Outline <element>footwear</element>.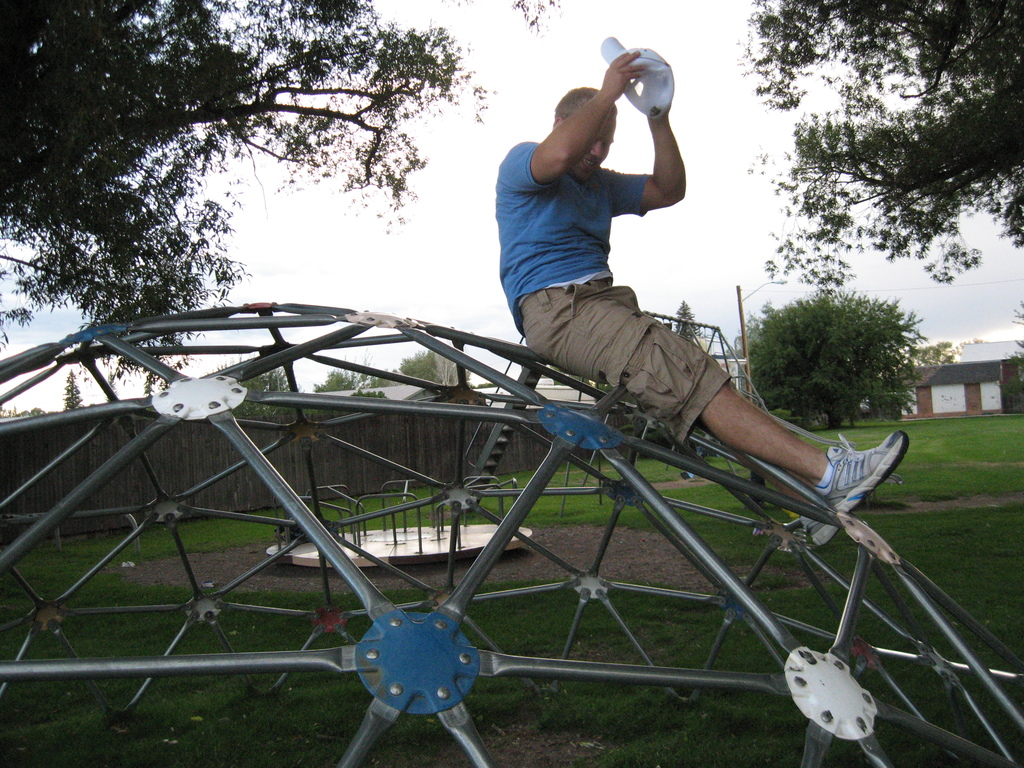
Outline: 814:431:913:523.
